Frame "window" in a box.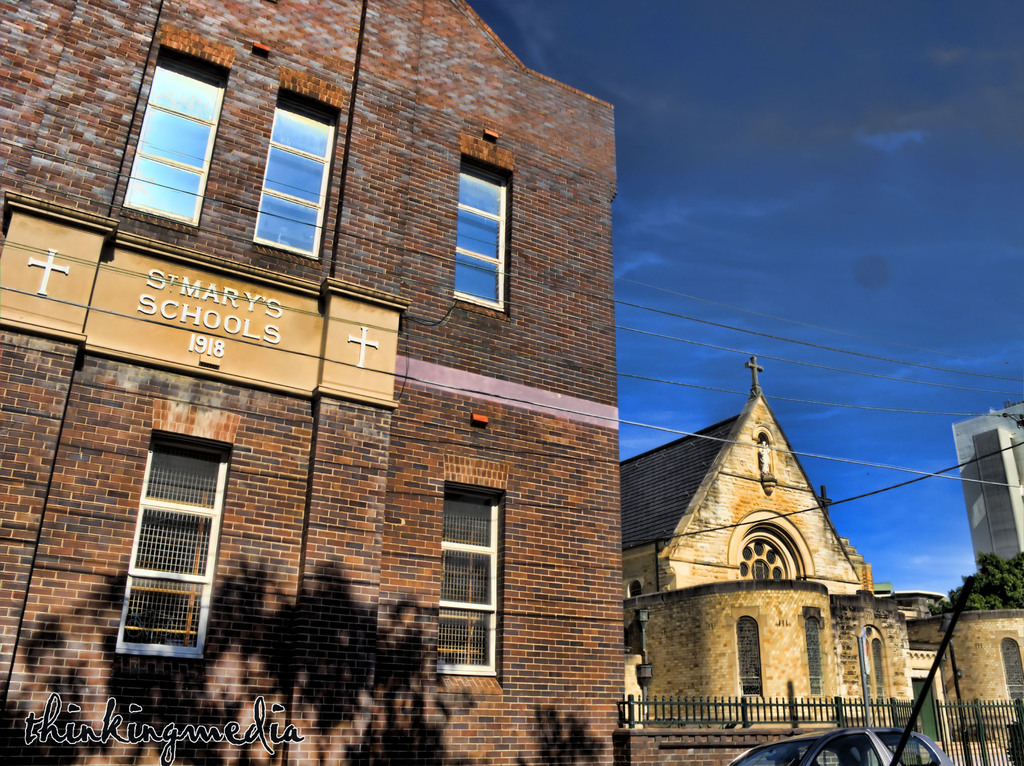
pyautogui.locateOnScreen(111, 33, 223, 266).
